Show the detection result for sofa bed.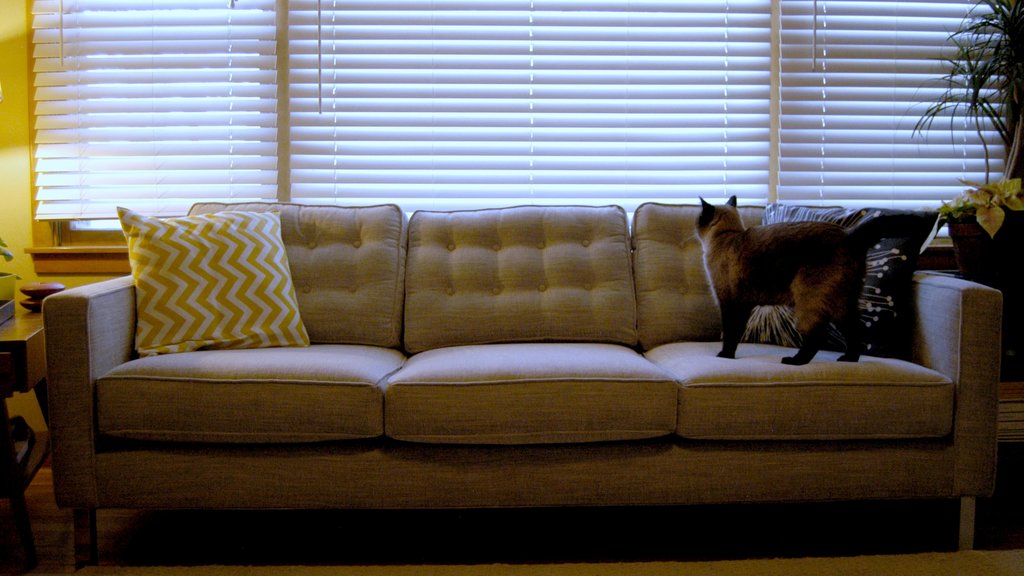
rect(40, 197, 1004, 575).
